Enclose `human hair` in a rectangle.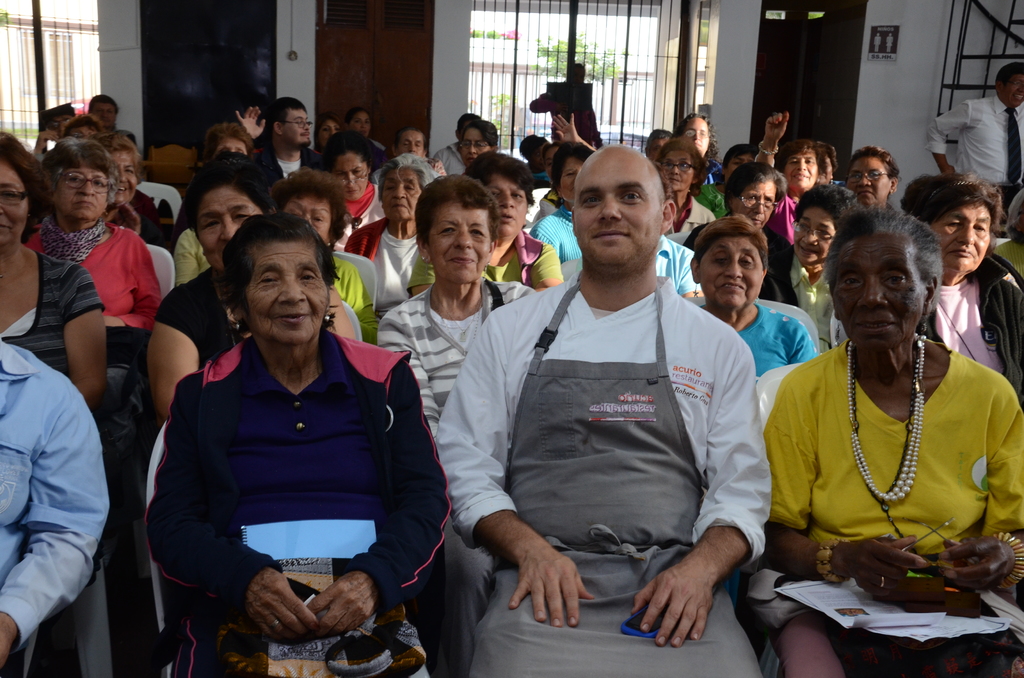
rect(41, 136, 121, 205).
